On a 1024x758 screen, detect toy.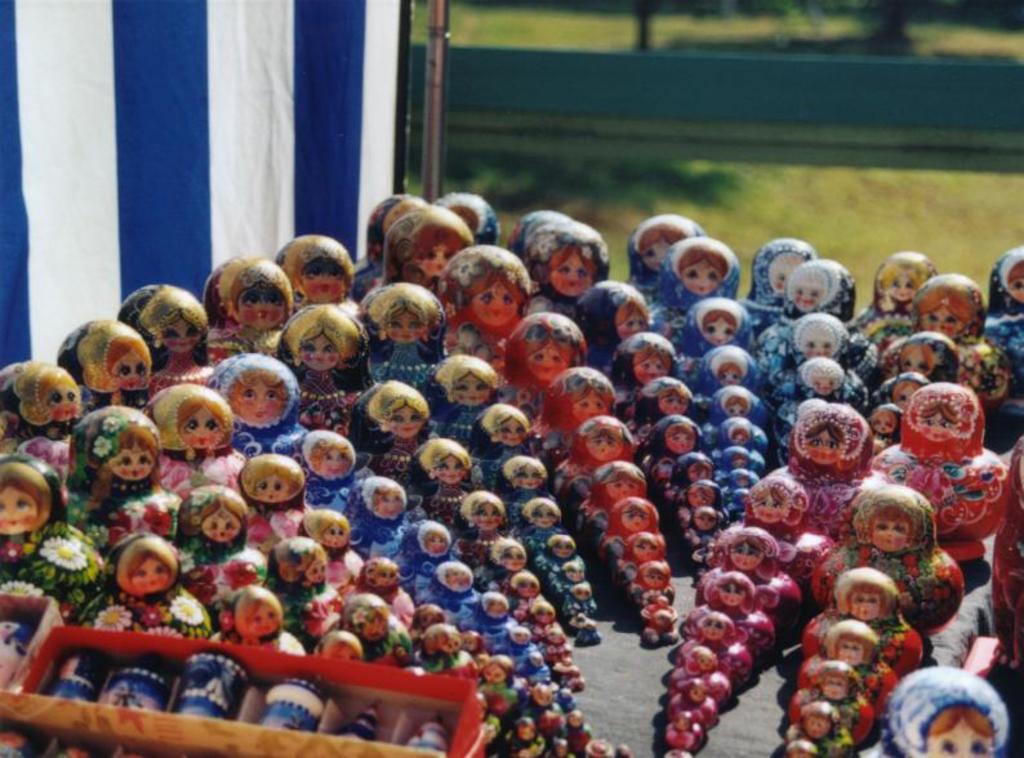
x1=506 y1=210 x2=570 y2=271.
